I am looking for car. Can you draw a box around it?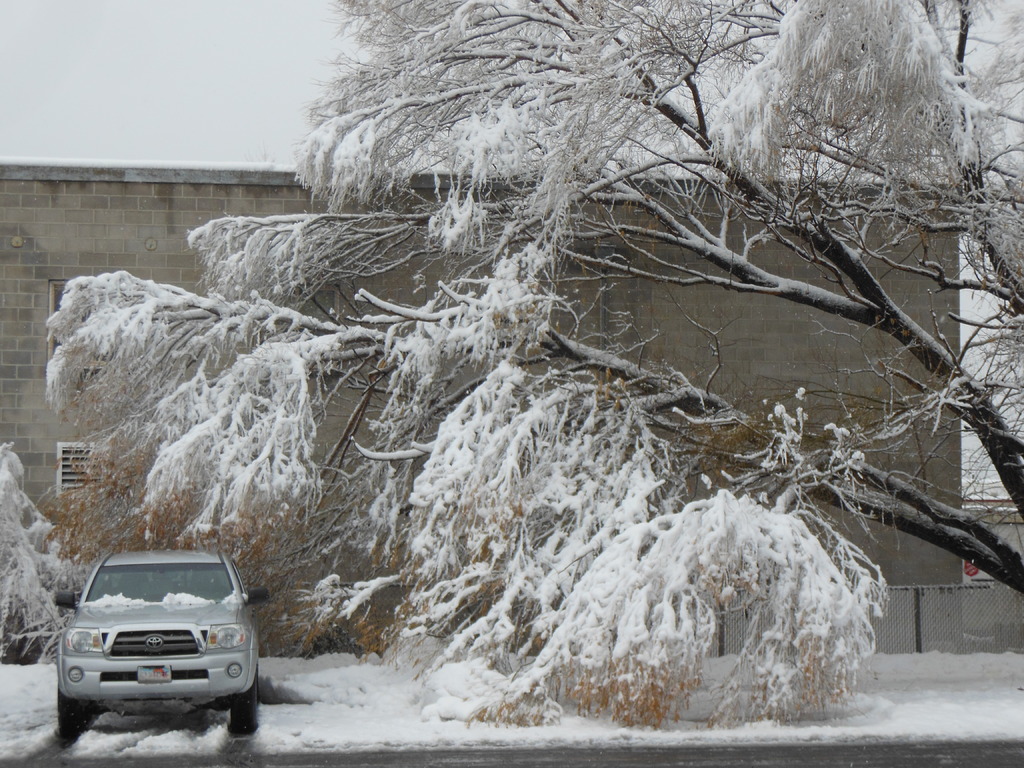
Sure, the bounding box is 38, 558, 249, 738.
